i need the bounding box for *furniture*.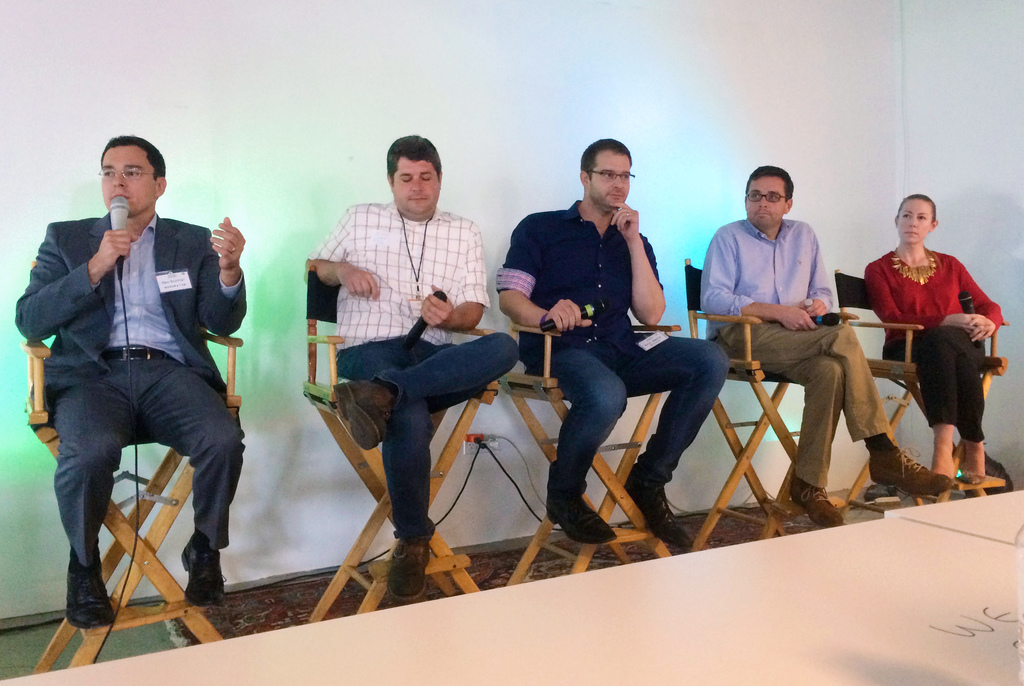
Here it is: Rect(25, 325, 244, 678).
